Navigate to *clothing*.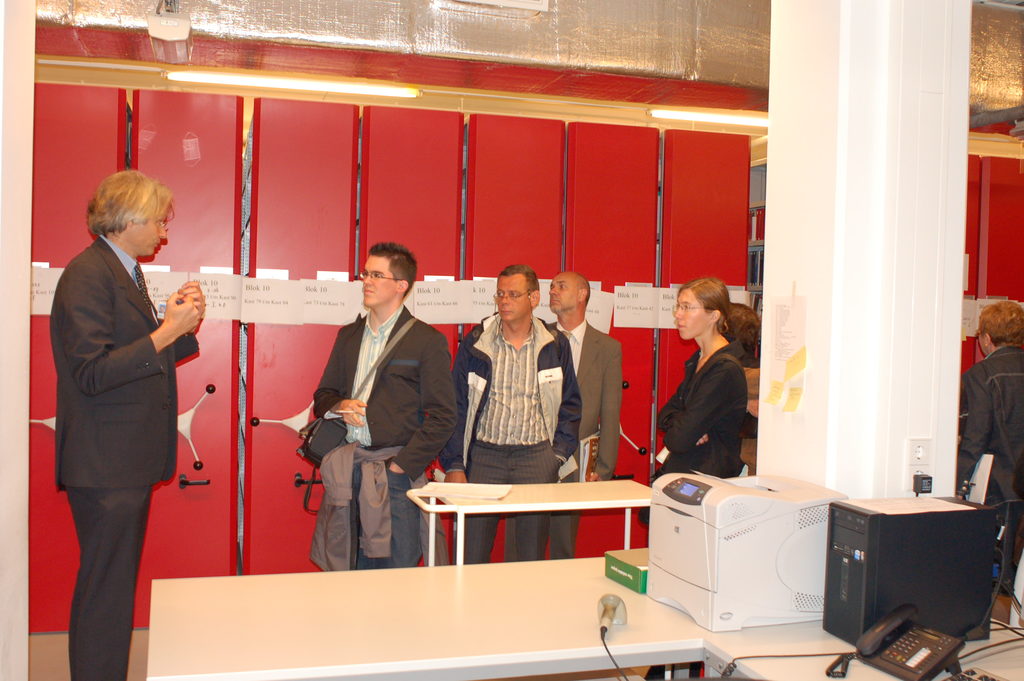
Navigation target: 316/440/391/570.
